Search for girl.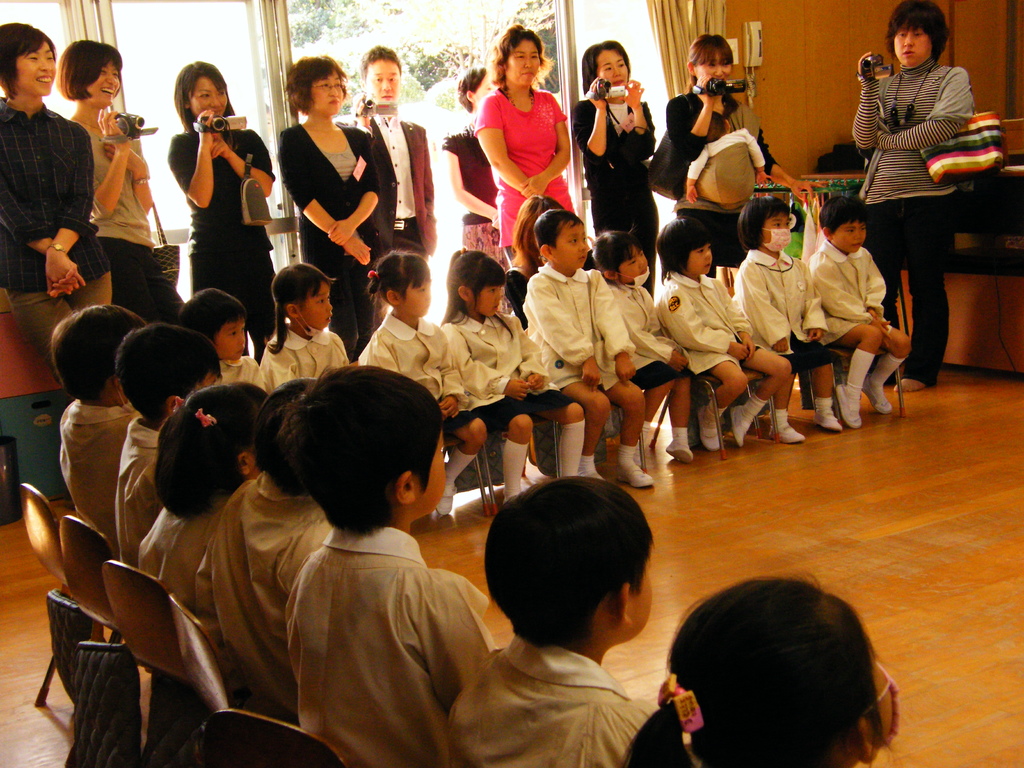
Found at [733, 195, 838, 445].
